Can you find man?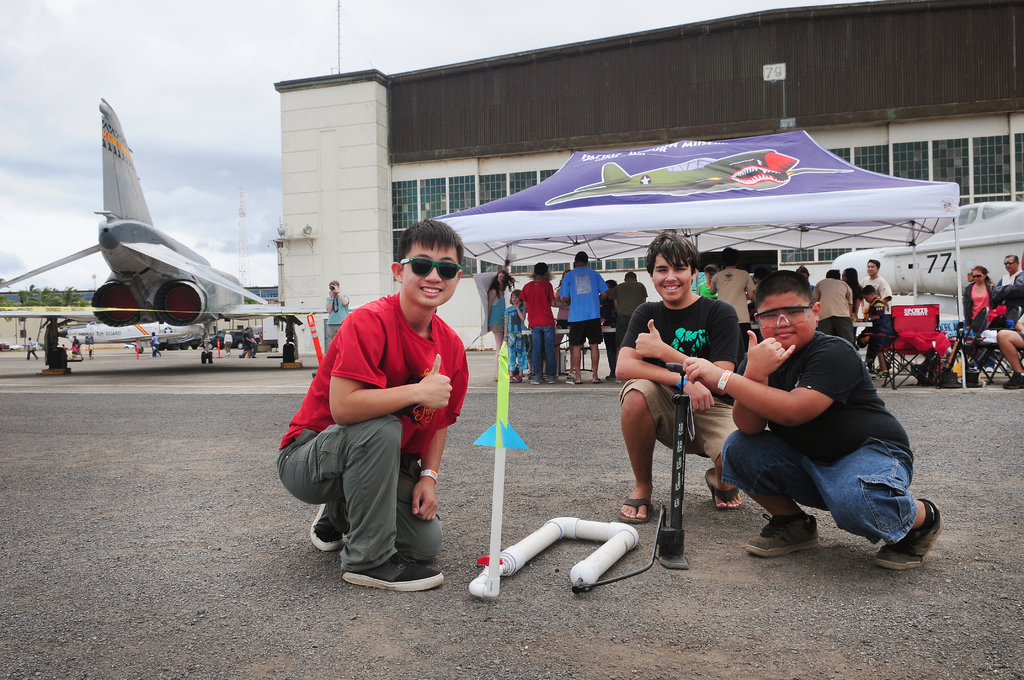
Yes, bounding box: (left=559, top=251, right=613, bottom=389).
